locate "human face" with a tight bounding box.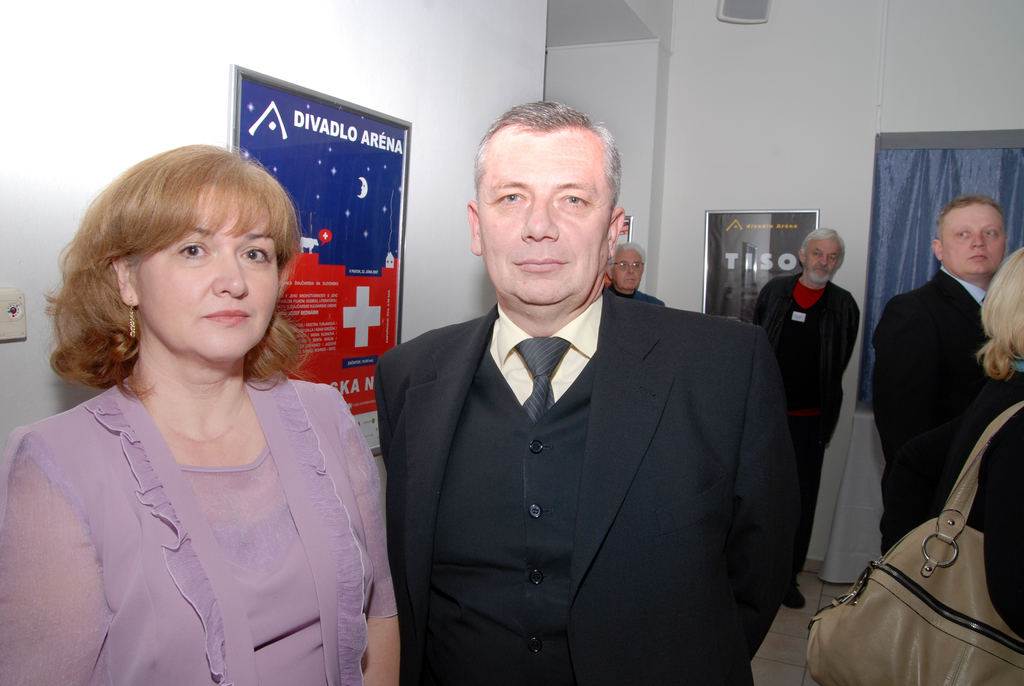
{"left": 481, "top": 131, "right": 608, "bottom": 305}.
